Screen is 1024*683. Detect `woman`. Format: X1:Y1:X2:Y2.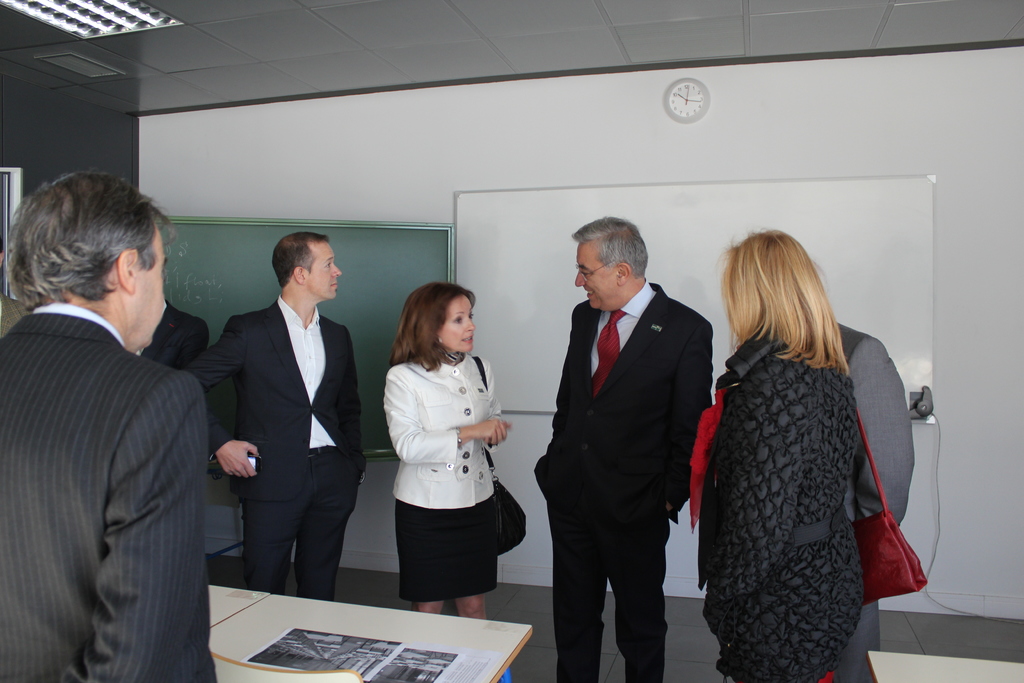
682:227:866:682.
